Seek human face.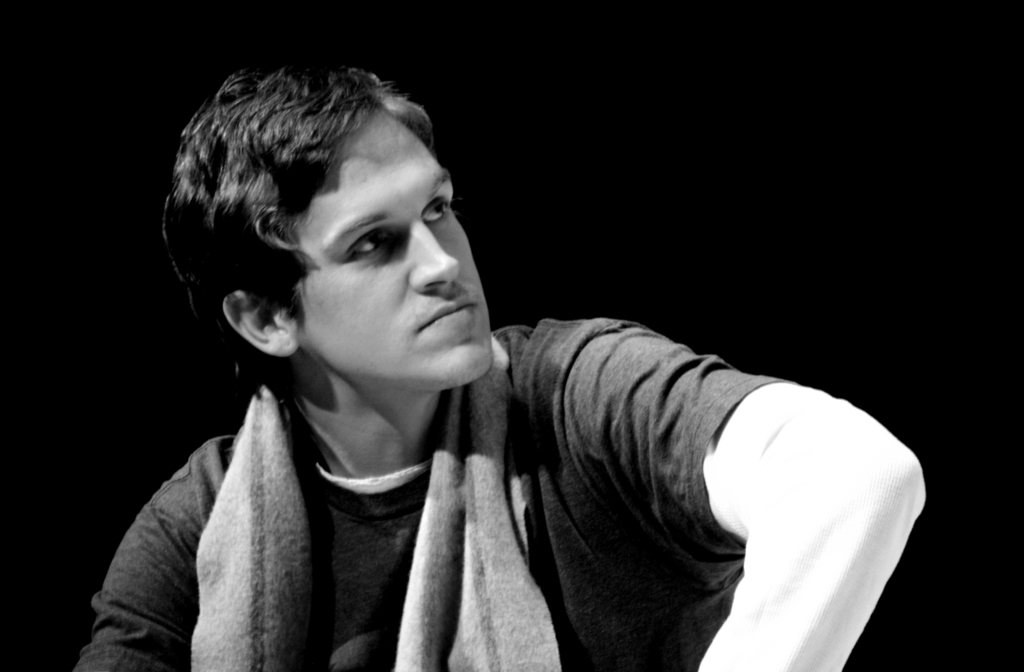
locate(273, 104, 495, 392).
